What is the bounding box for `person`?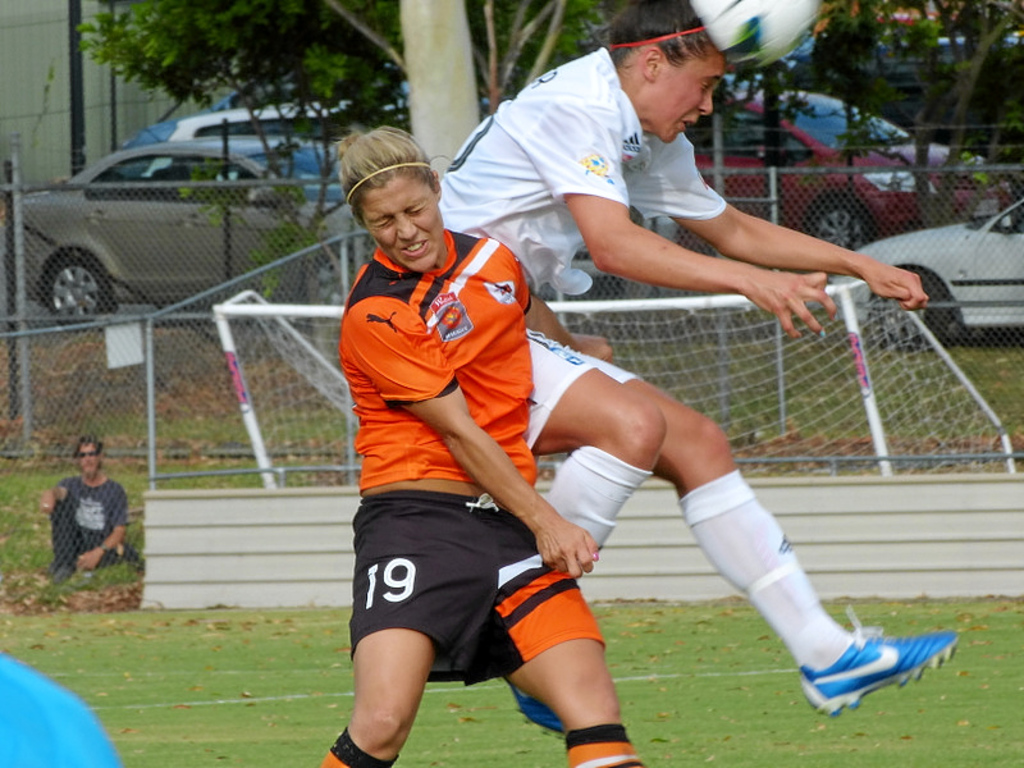
433/0/956/744.
